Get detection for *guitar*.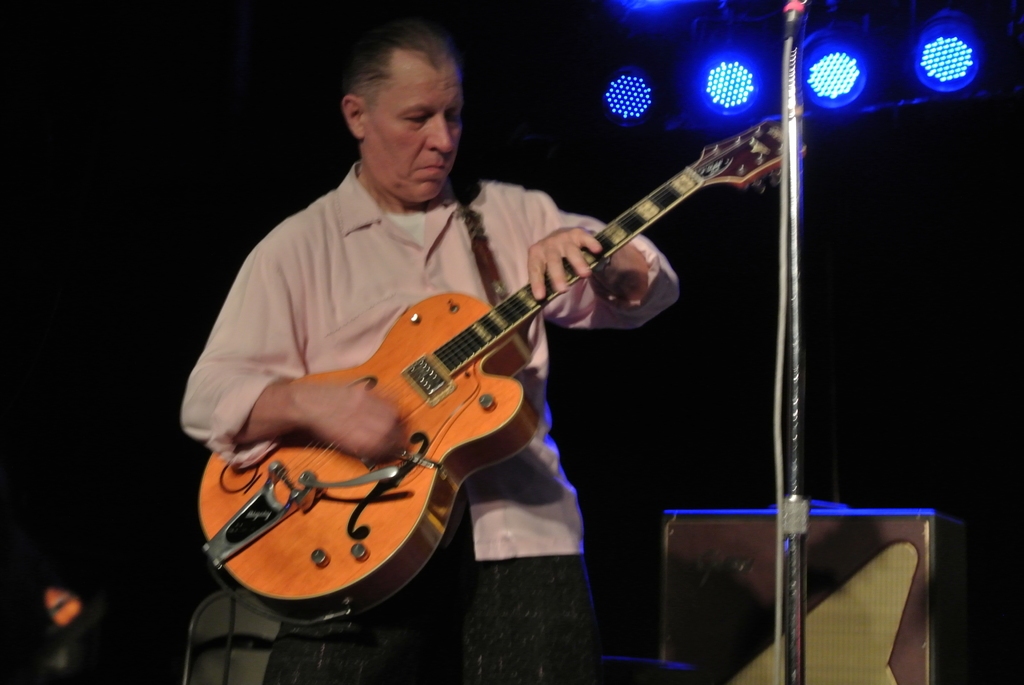
Detection: l=193, t=116, r=812, b=628.
